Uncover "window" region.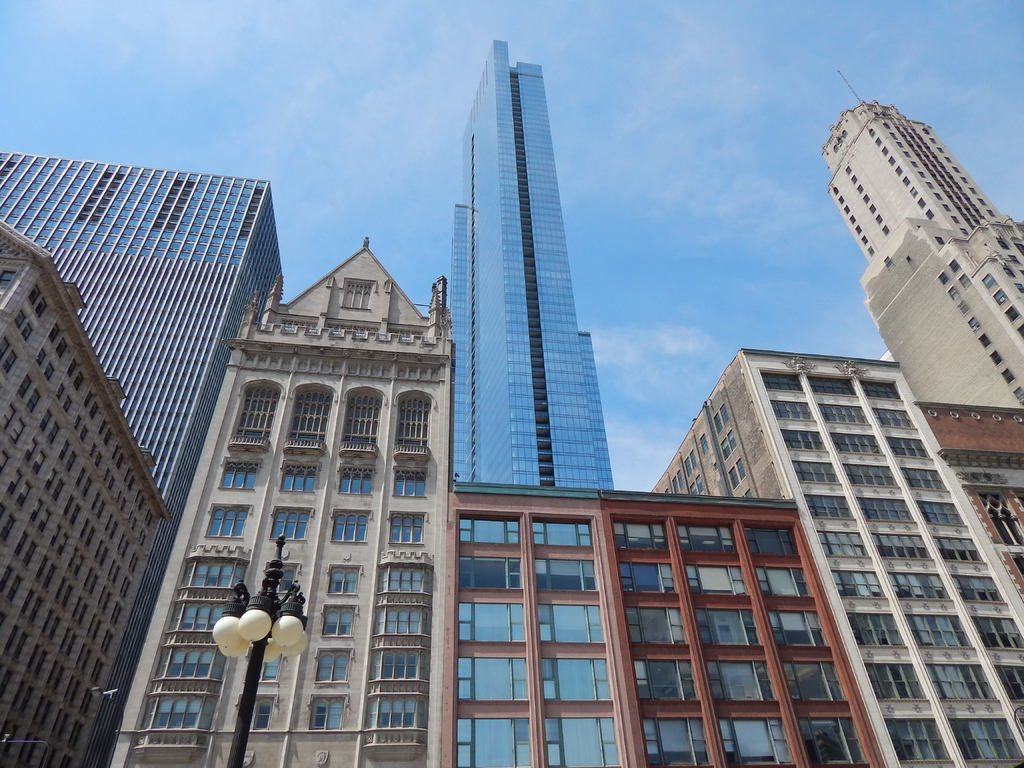
Uncovered: region(808, 497, 855, 525).
